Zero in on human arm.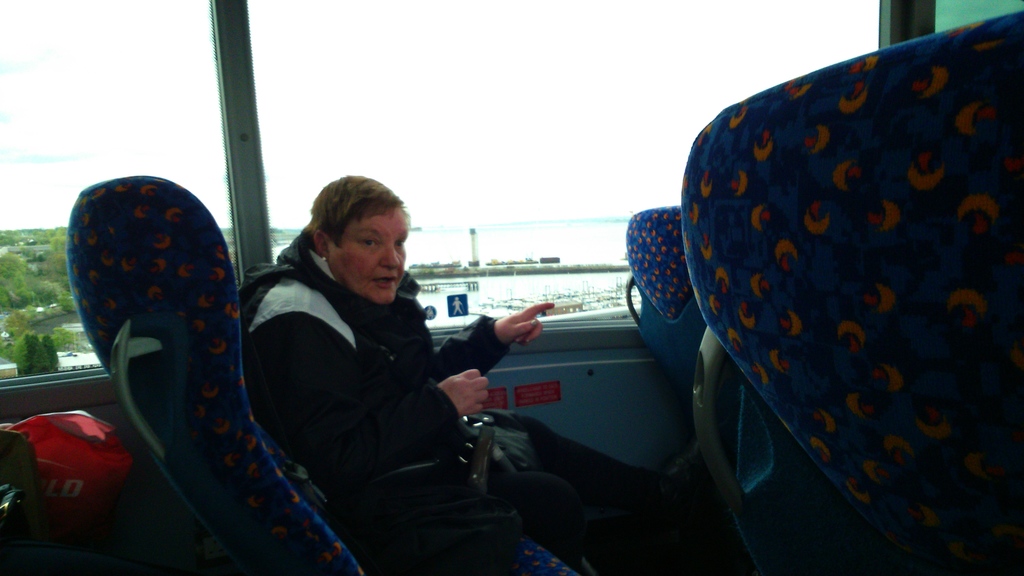
Zeroed in: x1=273 y1=339 x2=488 y2=490.
